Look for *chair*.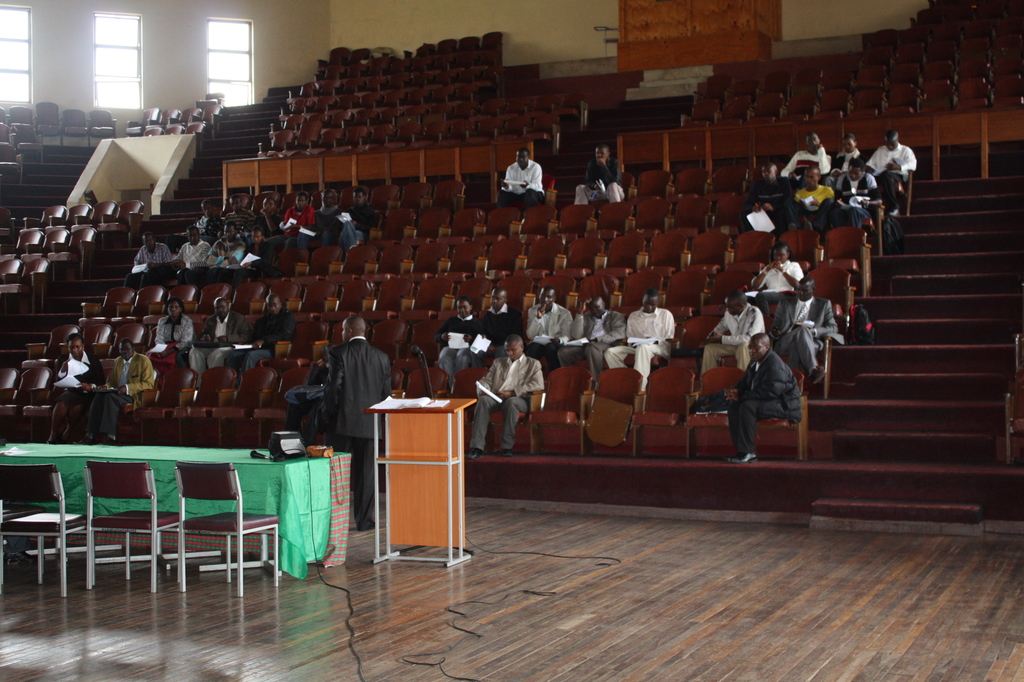
Found: l=443, t=277, r=488, b=322.
